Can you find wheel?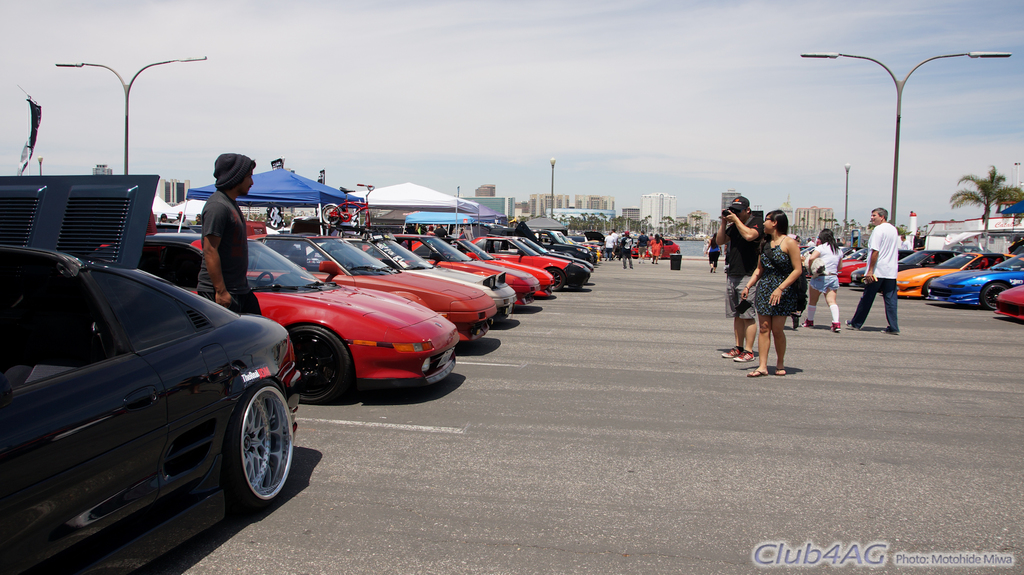
Yes, bounding box: (979,282,1014,308).
